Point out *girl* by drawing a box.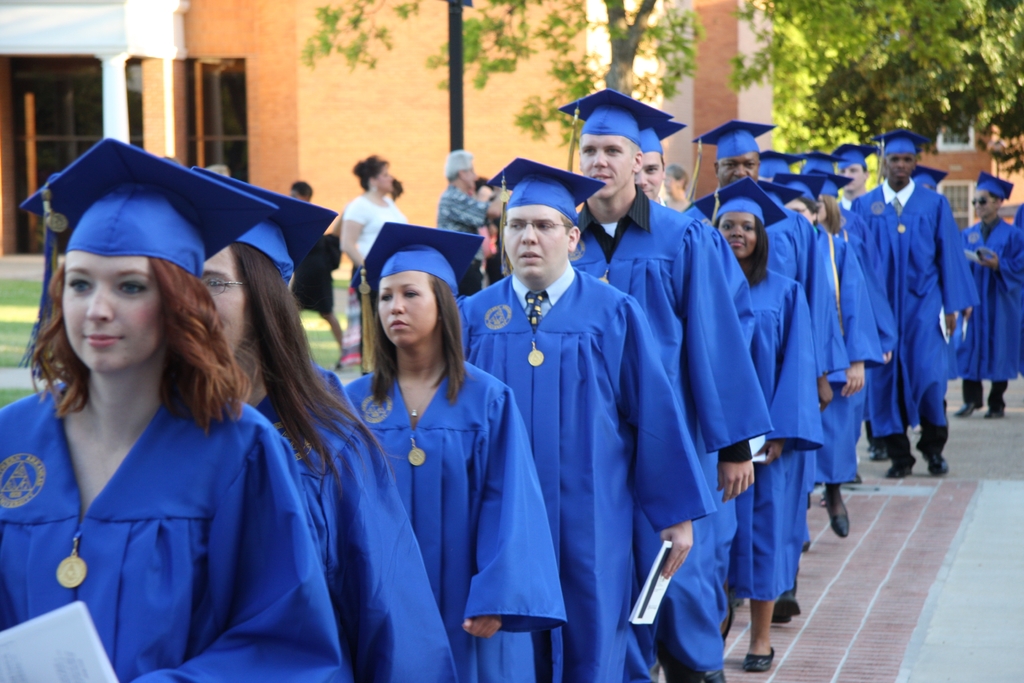
BBox(698, 203, 844, 675).
